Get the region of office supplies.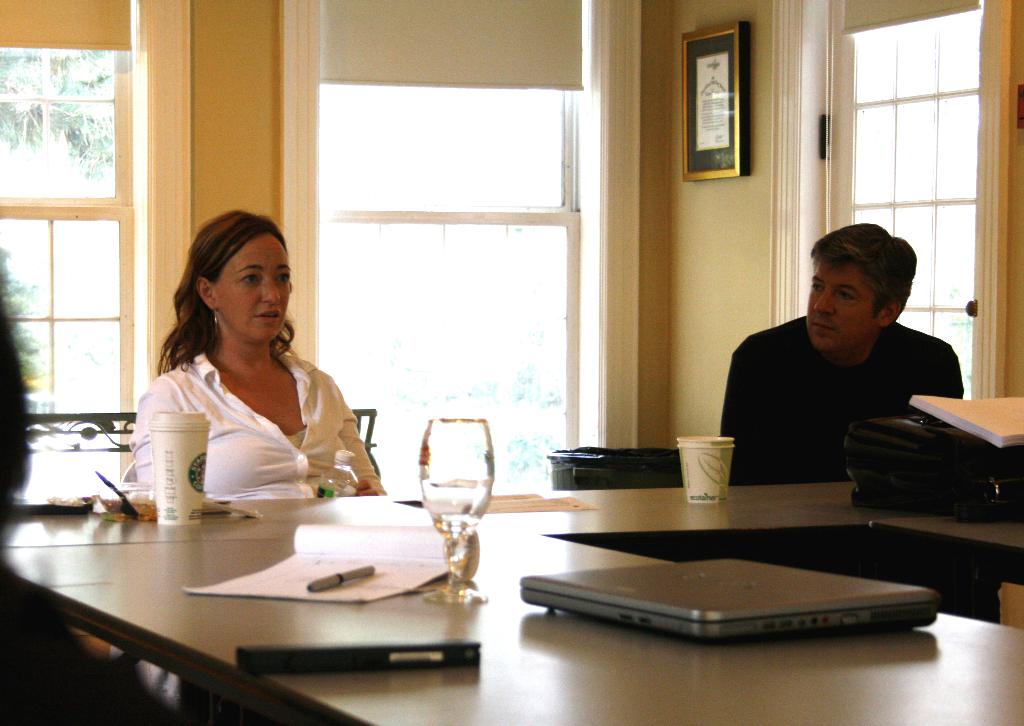
(x1=904, y1=393, x2=1023, y2=447).
